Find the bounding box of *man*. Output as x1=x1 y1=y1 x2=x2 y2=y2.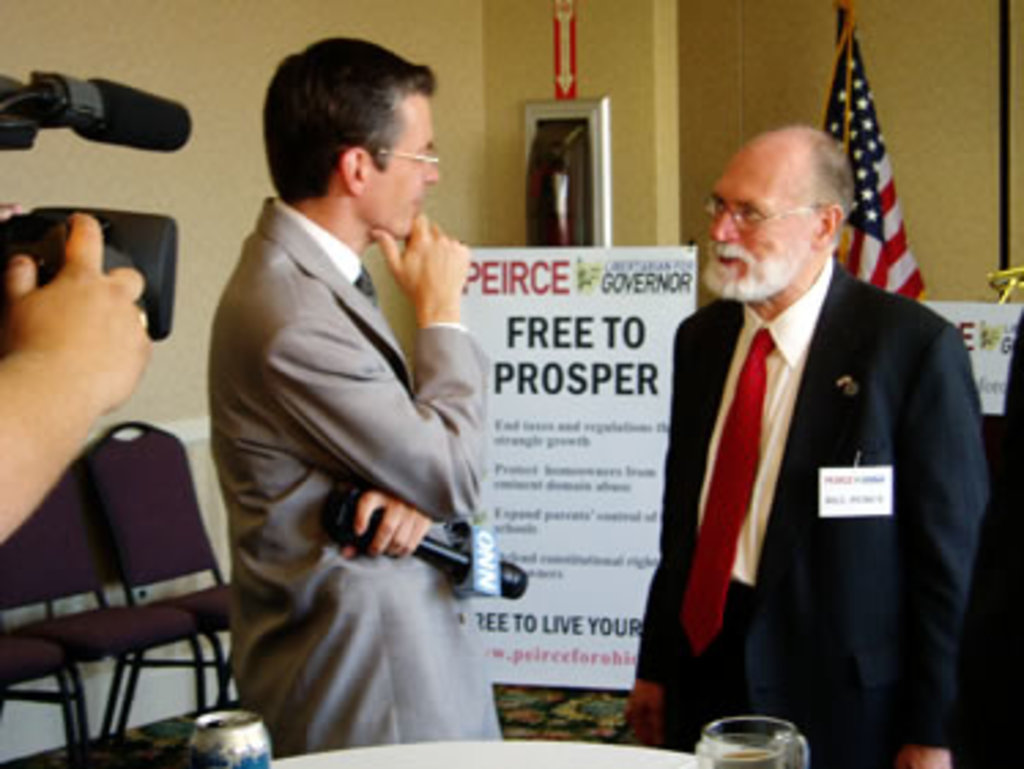
x1=0 y1=213 x2=156 y2=556.
